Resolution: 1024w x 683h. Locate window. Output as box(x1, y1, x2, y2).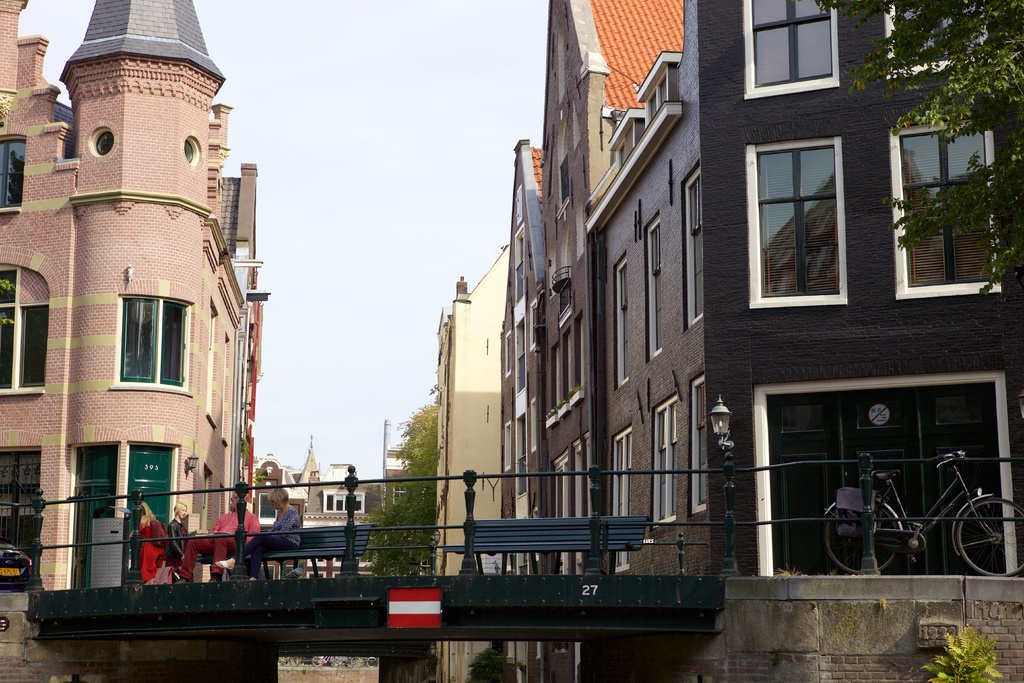
box(749, 144, 839, 300).
